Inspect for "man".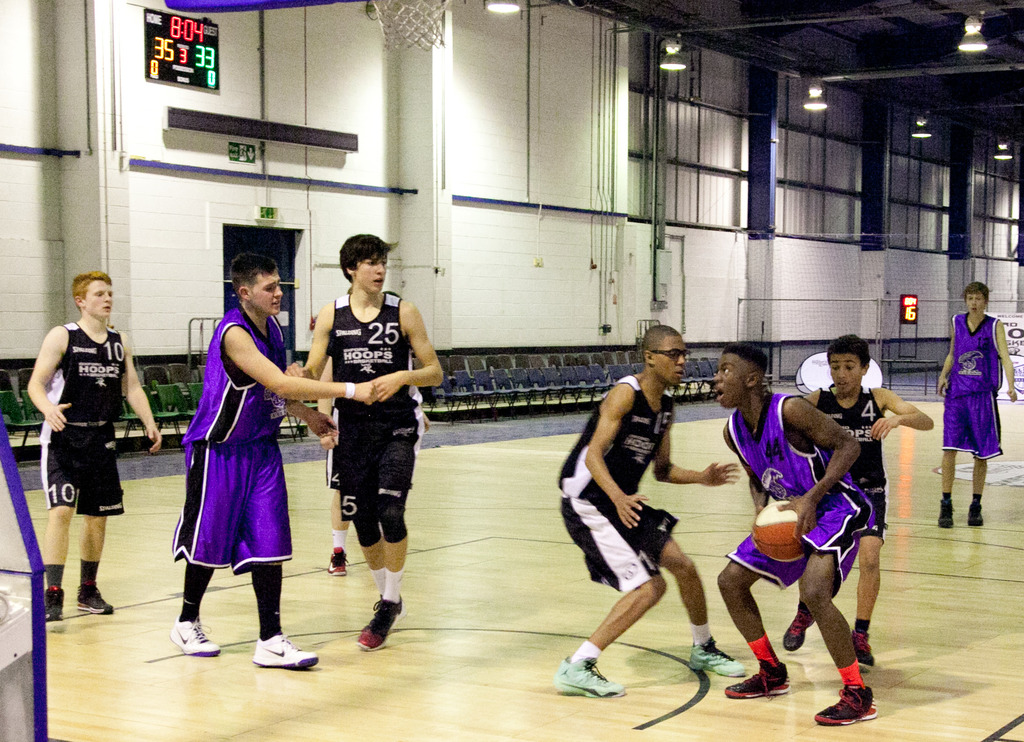
Inspection: locate(557, 312, 723, 696).
